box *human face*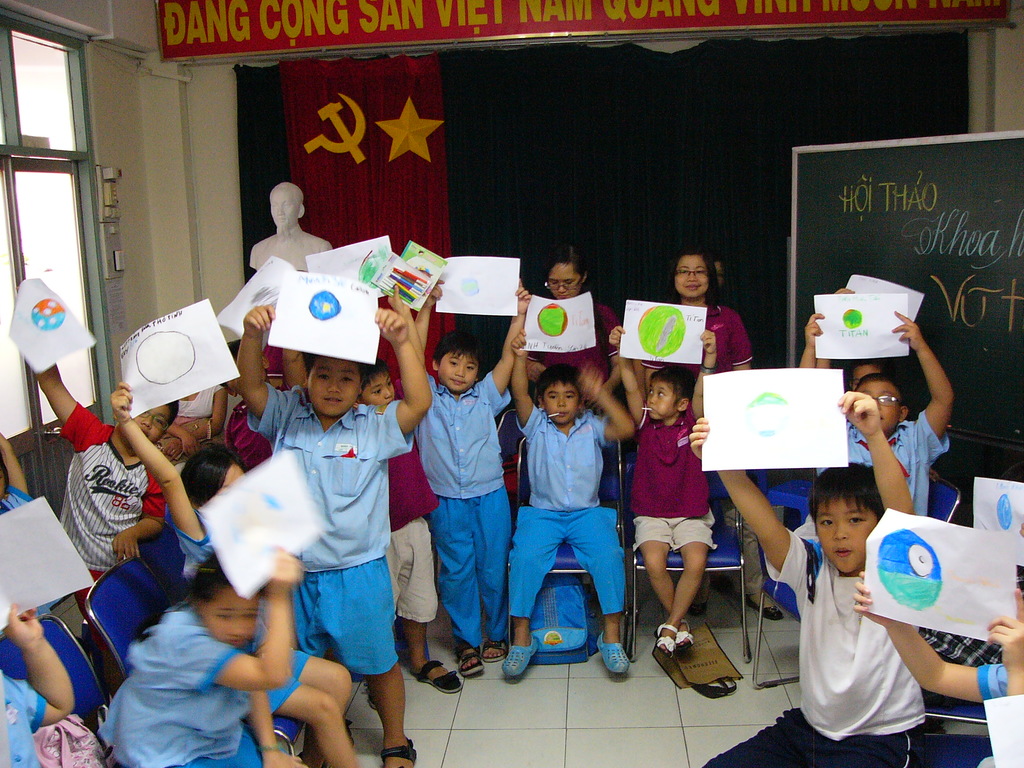
[860, 373, 907, 437]
